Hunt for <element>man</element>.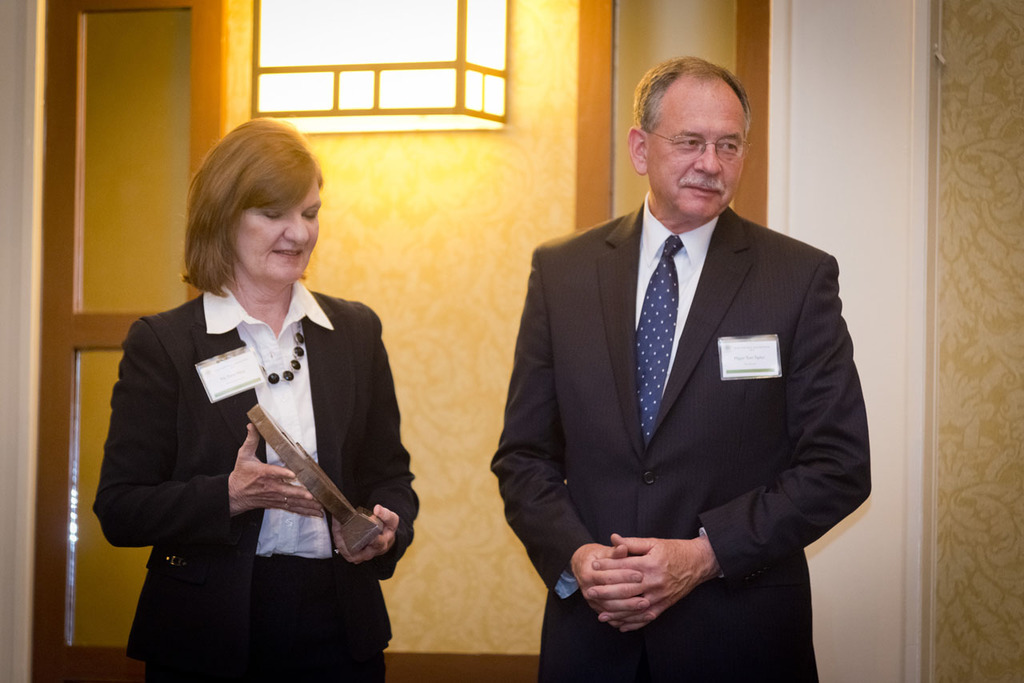
Hunted down at rect(489, 43, 869, 677).
